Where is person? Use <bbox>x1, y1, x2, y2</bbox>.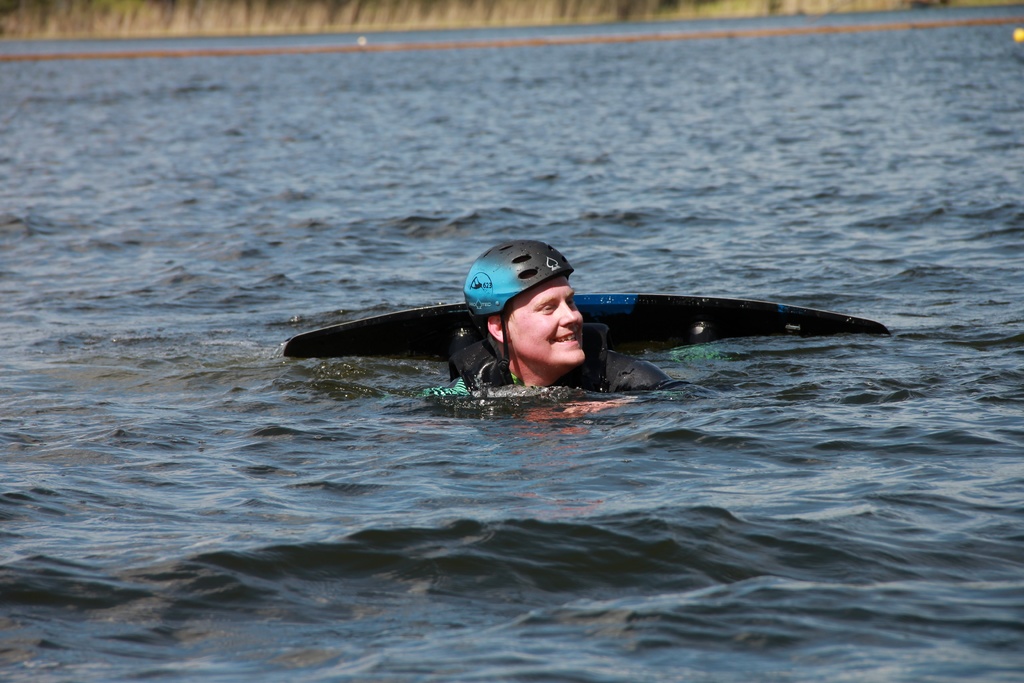
<bbox>419, 242, 689, 425</bbox>.
